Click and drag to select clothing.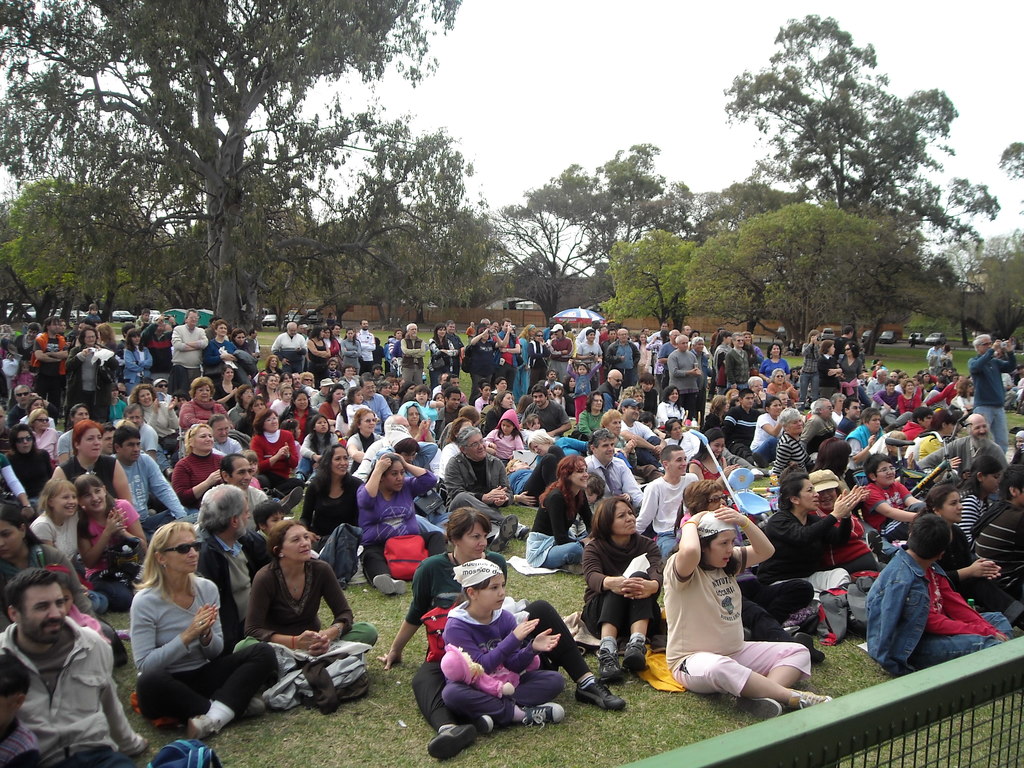
Selection: left=842, top=352, right=865, bottom=383.
